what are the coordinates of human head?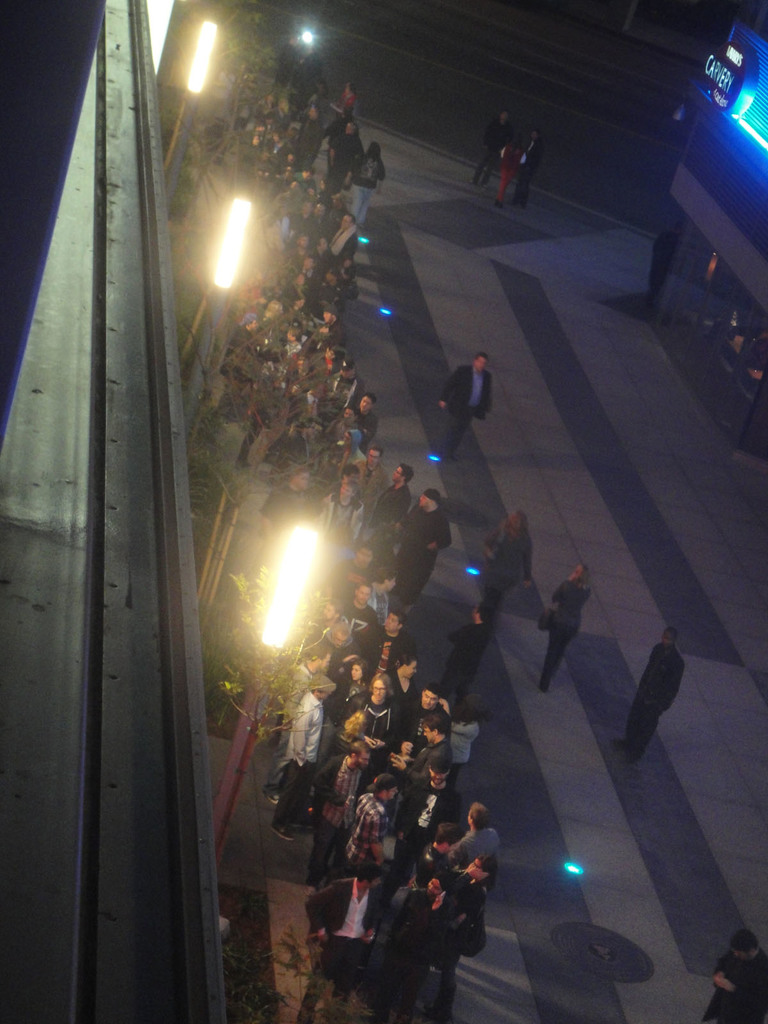
Rect(295, 232, 316, 250).
